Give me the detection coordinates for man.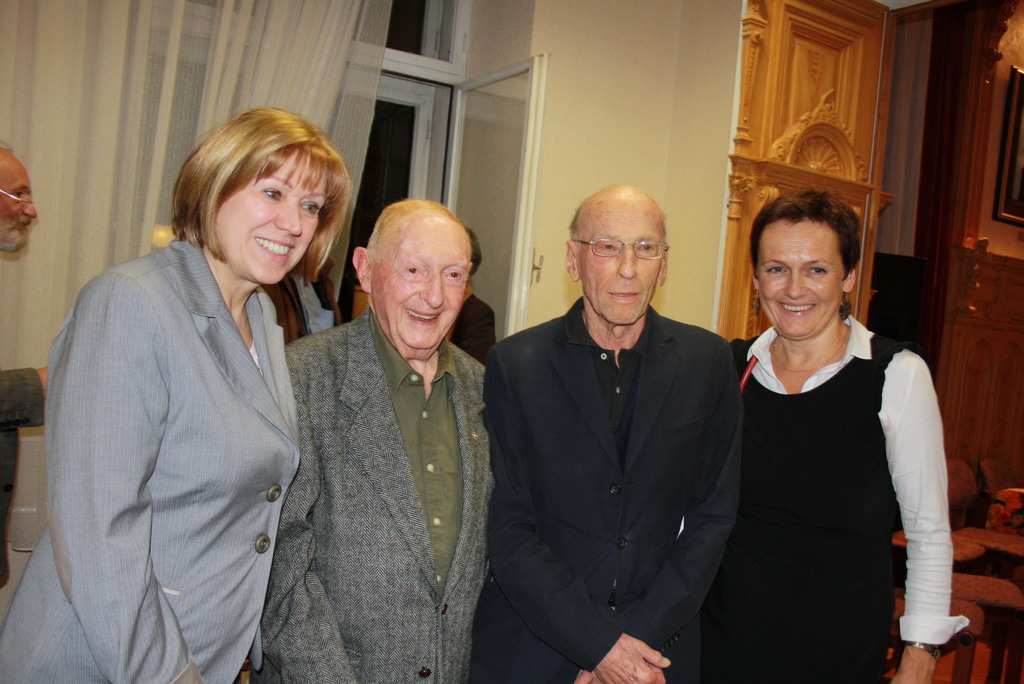
243:192:499:683.
